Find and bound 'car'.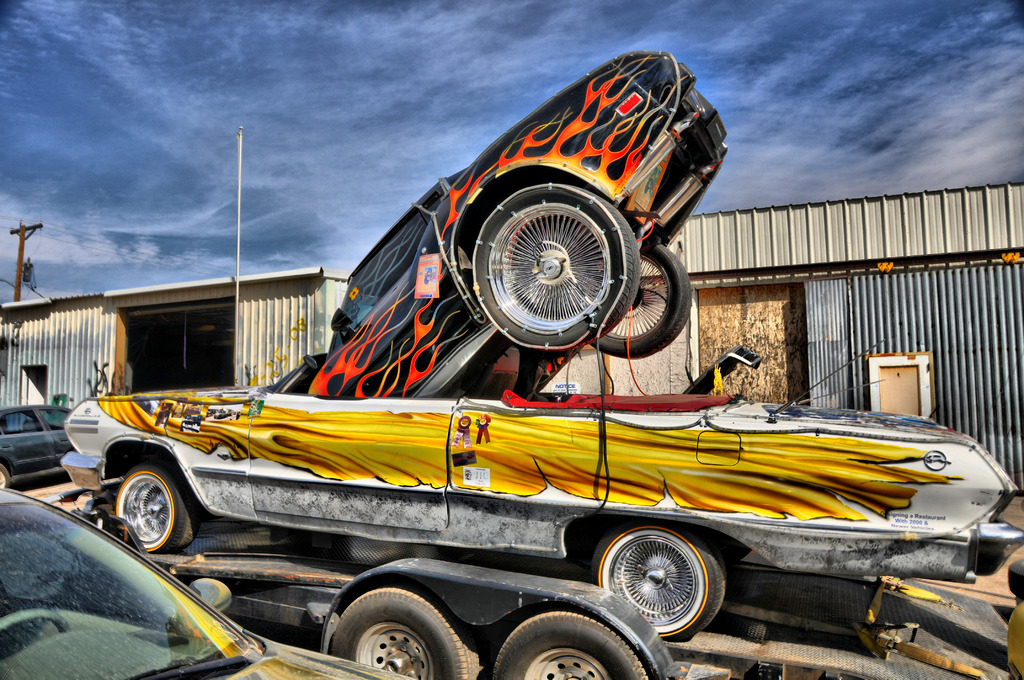
Bound: l=307, t=51, r=728, b=399.
